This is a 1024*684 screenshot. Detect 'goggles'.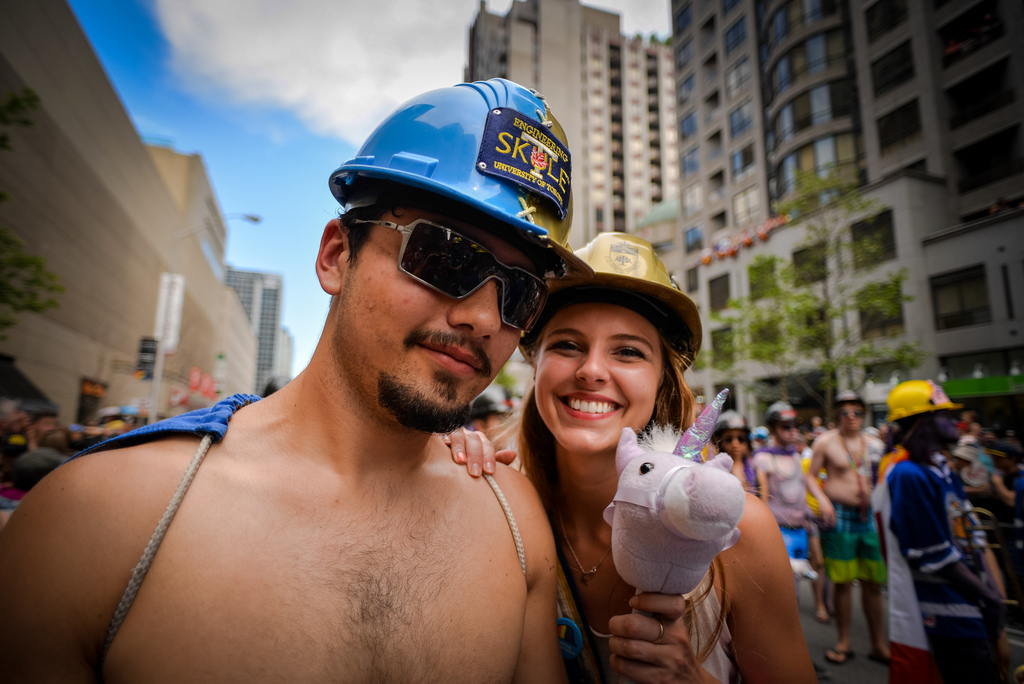
left=721, top=433, right=754, bottom=446.
